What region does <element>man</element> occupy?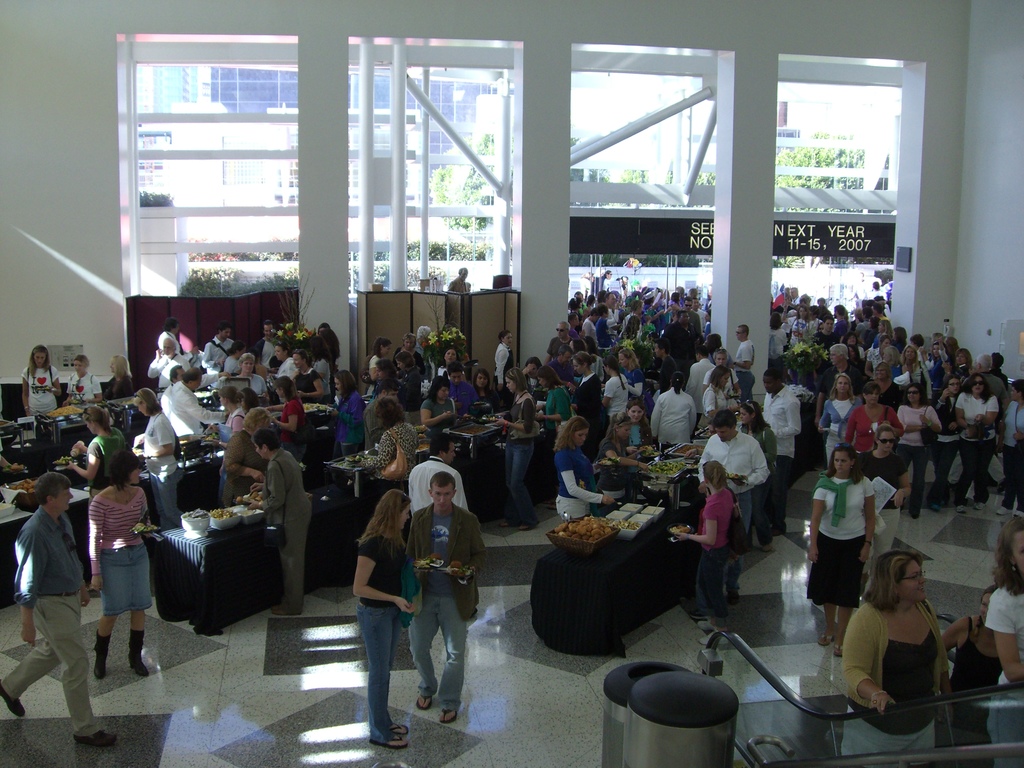
detection(781, 287, 827, 379).
